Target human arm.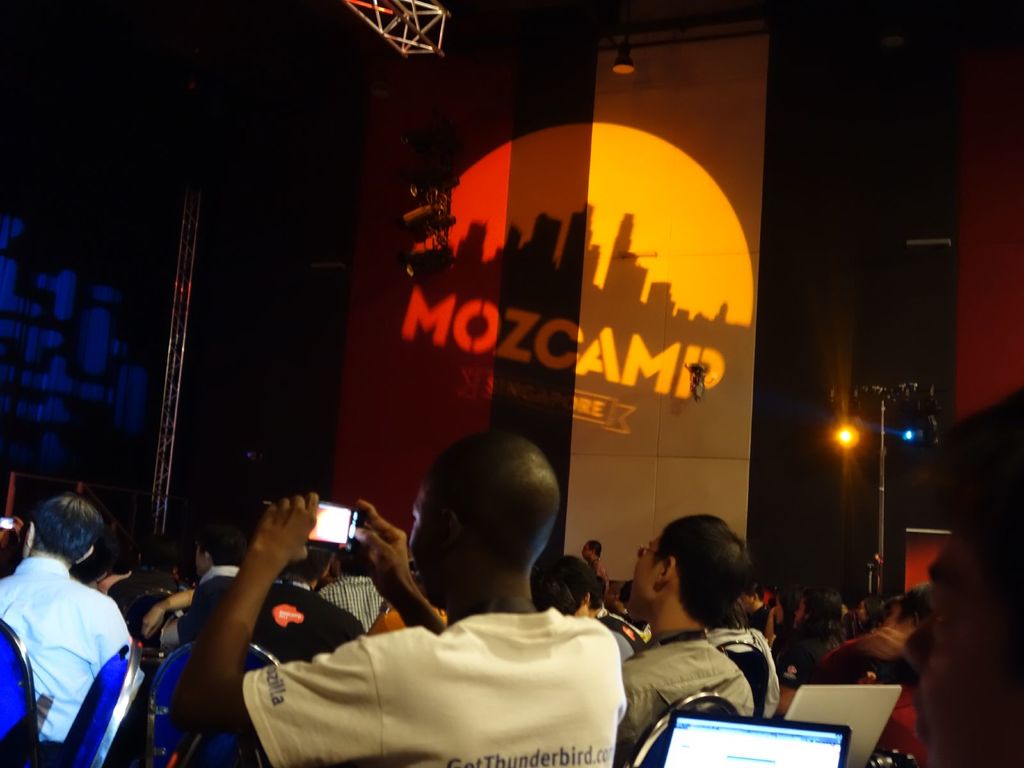
Target region: x1=347, y1=495, x2=451, y2=632.
